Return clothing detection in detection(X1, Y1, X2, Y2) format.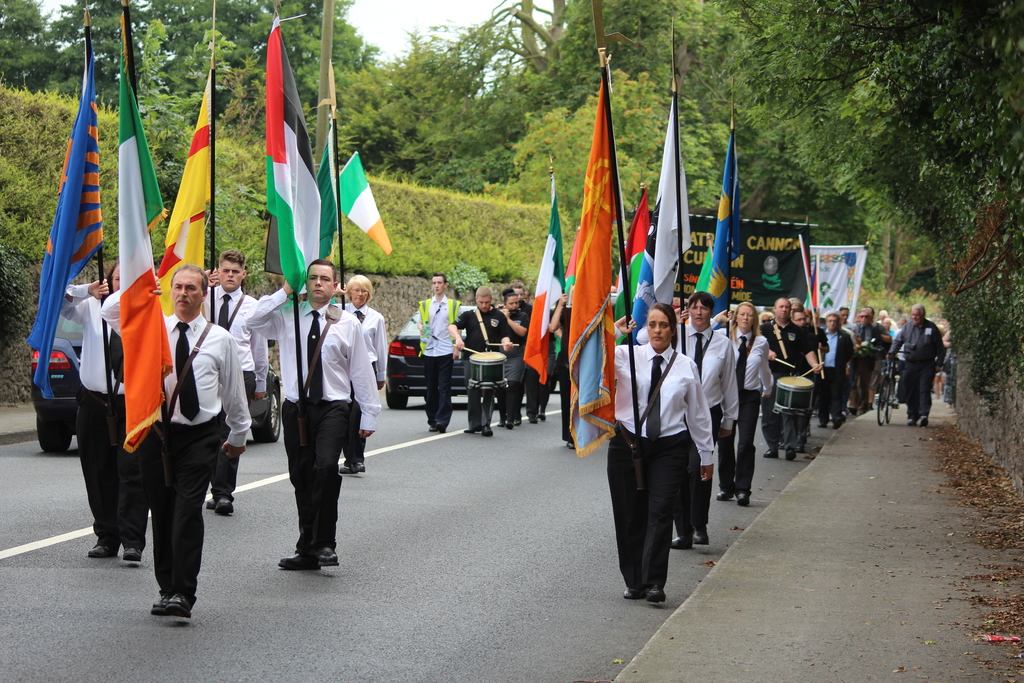
detection(98, 288, 255, 602).
